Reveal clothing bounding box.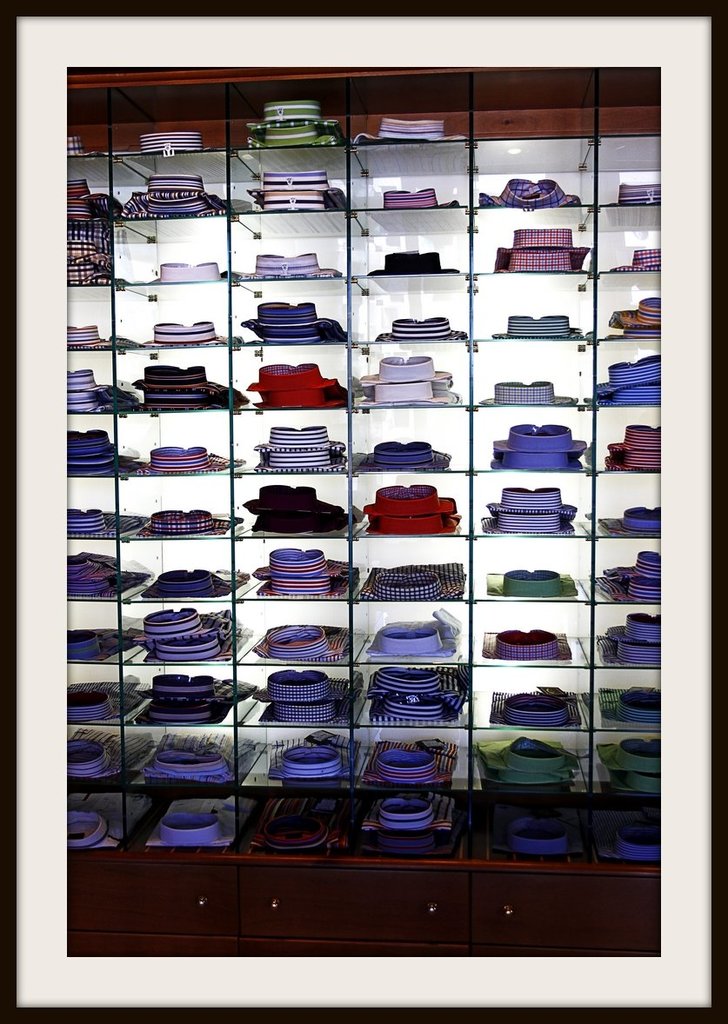
Revealed: crop(604, 418, 663, 469).
